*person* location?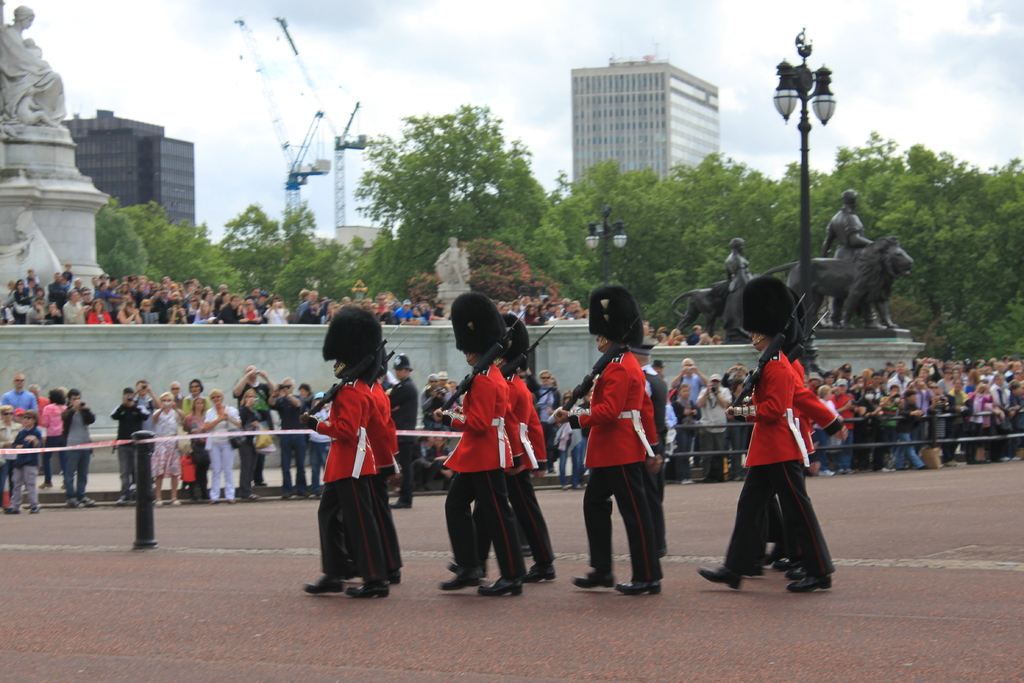
453, 306, 556, 584
